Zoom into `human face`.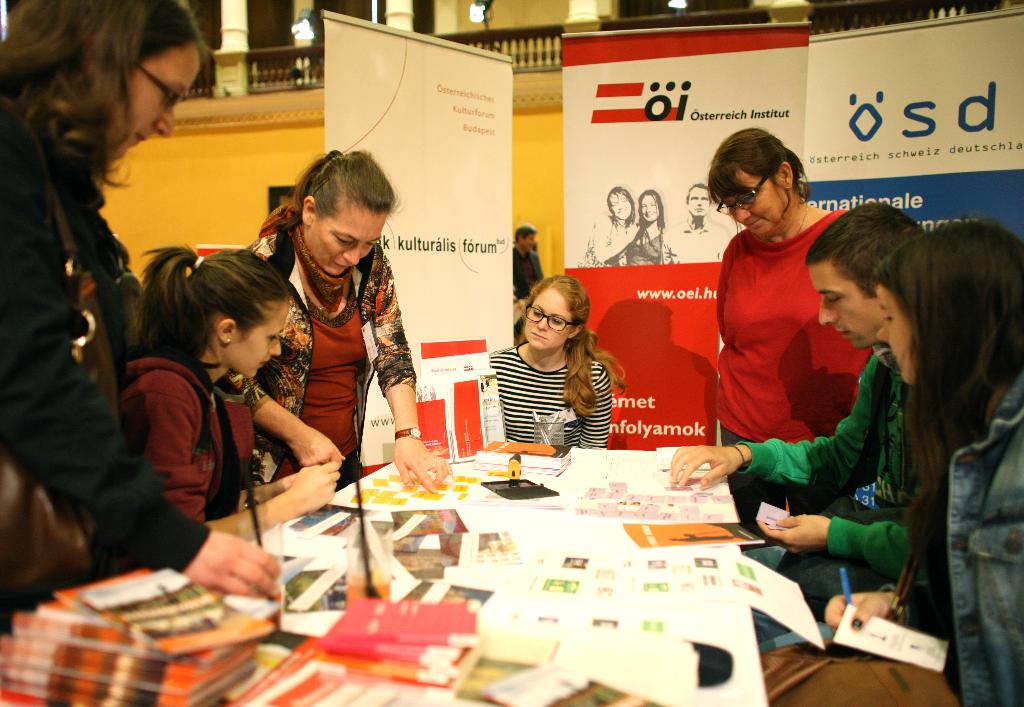
Zoom target: (641, 192, 658, 231).
